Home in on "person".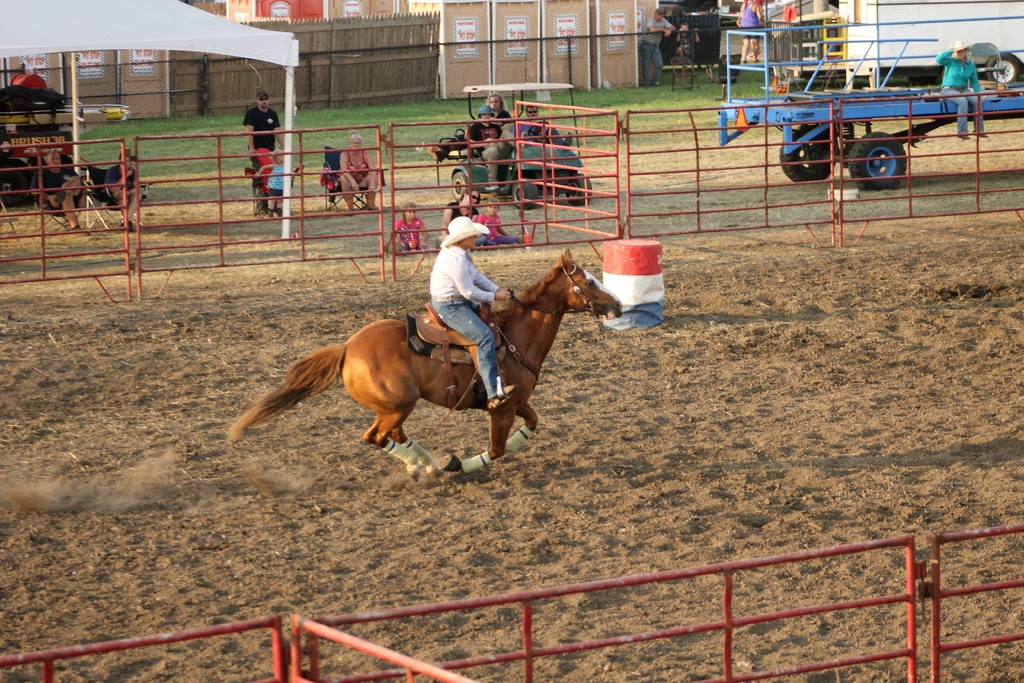
Homed in at <bbox>521, 103, 573, 145</bbox>.
